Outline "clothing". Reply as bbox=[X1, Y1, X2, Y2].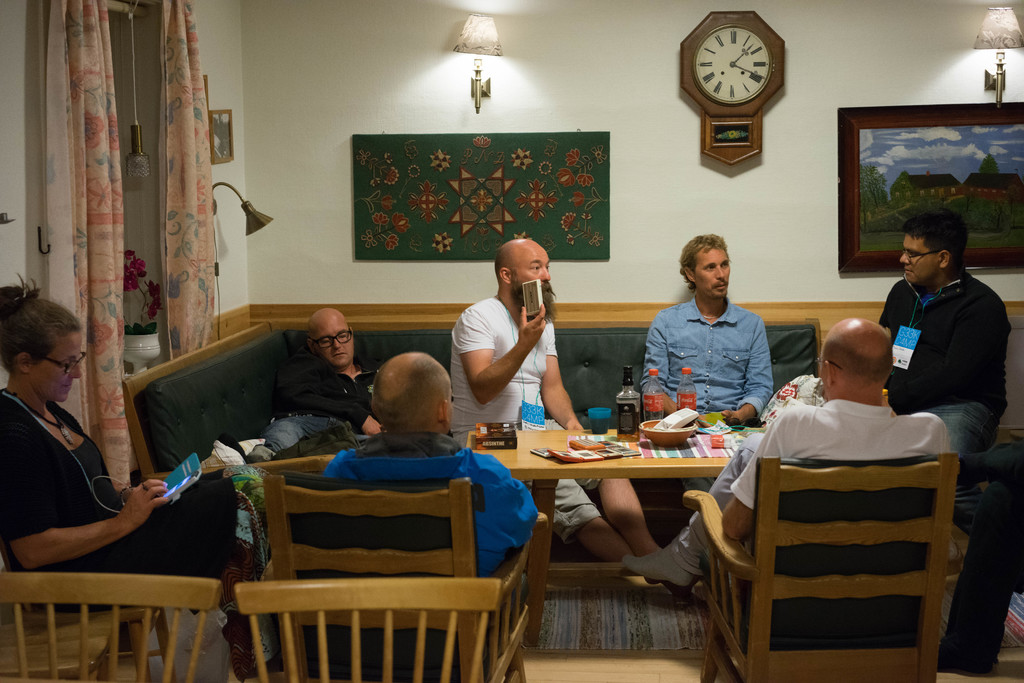
bbox=[314, 428, 550, 579].
